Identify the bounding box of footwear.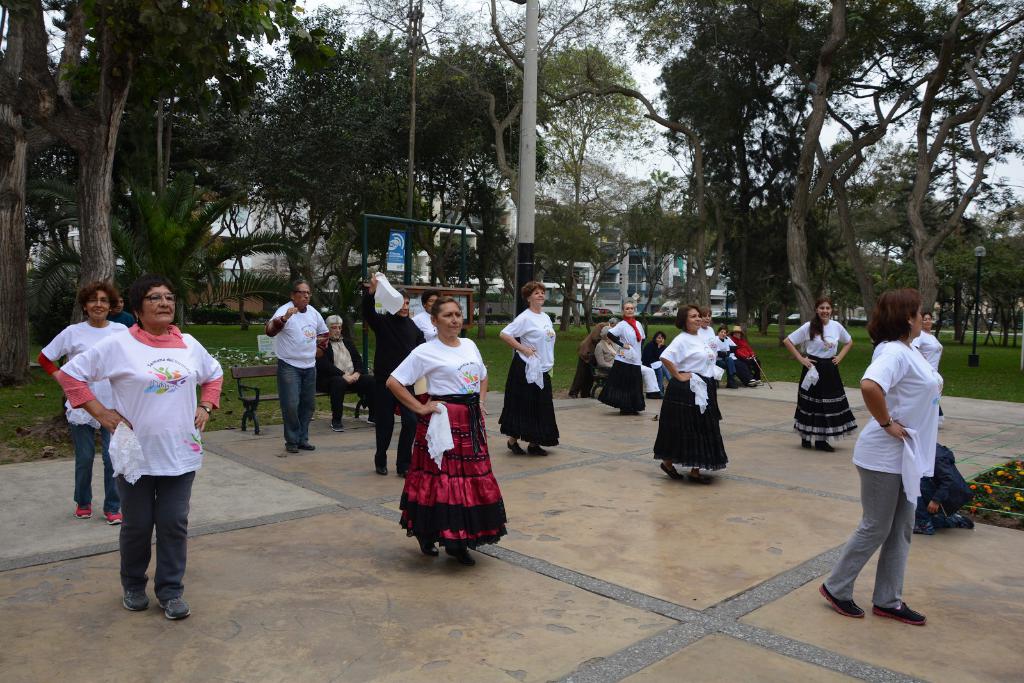
[158,599,192,622].
